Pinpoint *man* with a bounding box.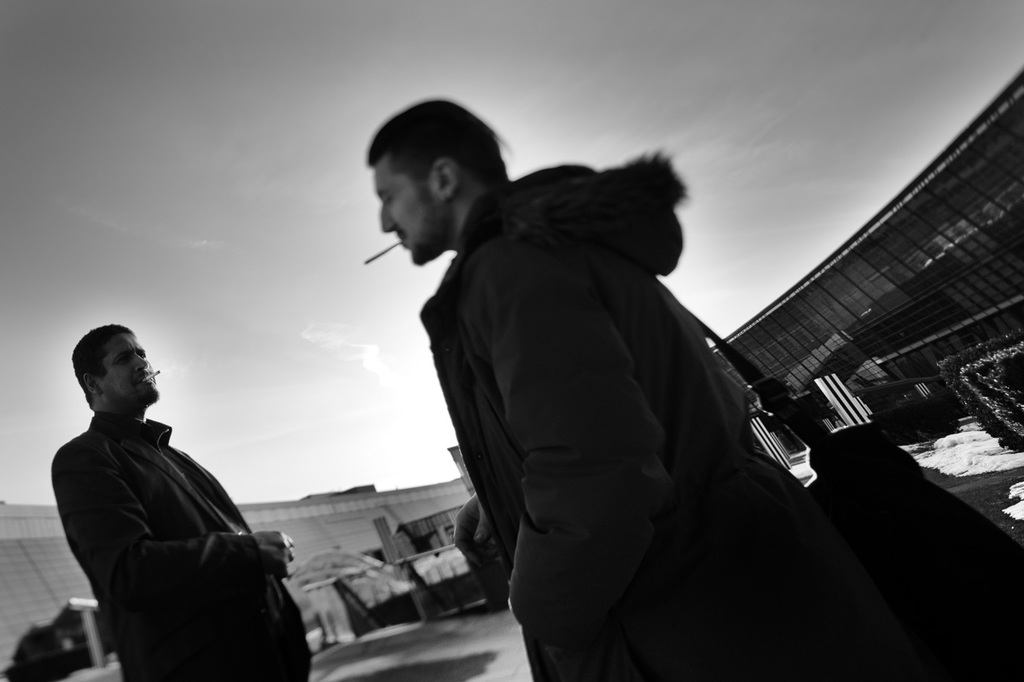
<box>46,318,313,678</box>.
